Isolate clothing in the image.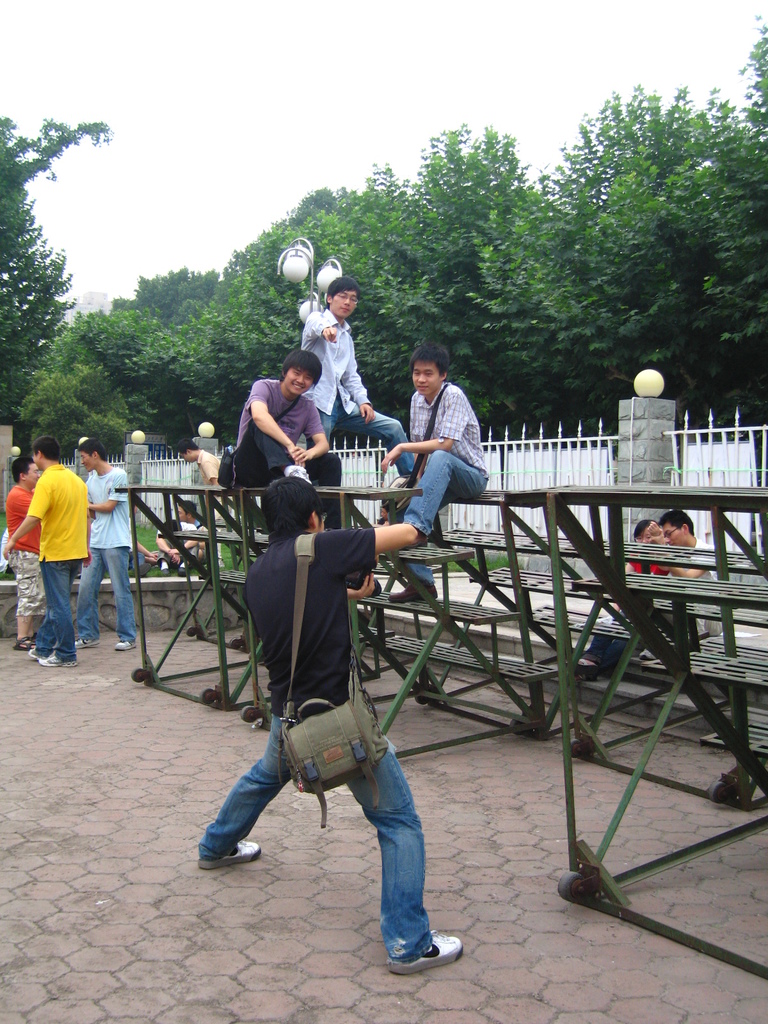
Isolated region: (79,472,140,647).
